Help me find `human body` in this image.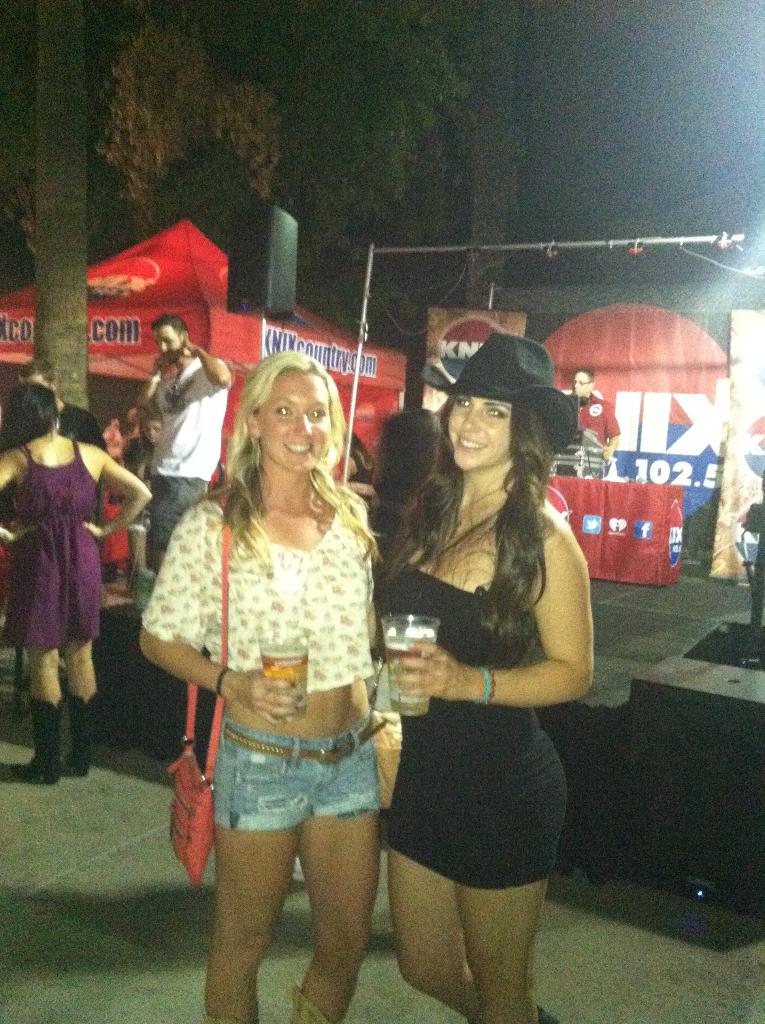
Found it: l=126, t=342, r=233, b=576.
